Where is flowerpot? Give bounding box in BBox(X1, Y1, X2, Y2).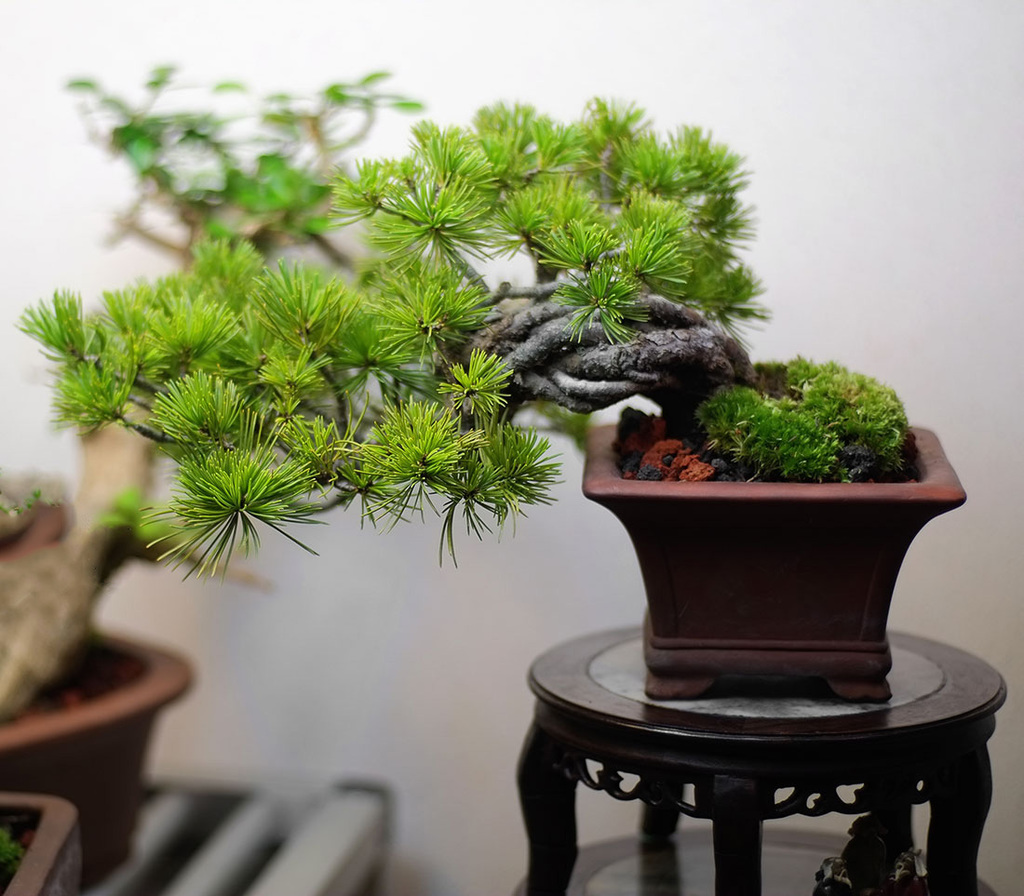
BBox(585, 422, 969, 702).
